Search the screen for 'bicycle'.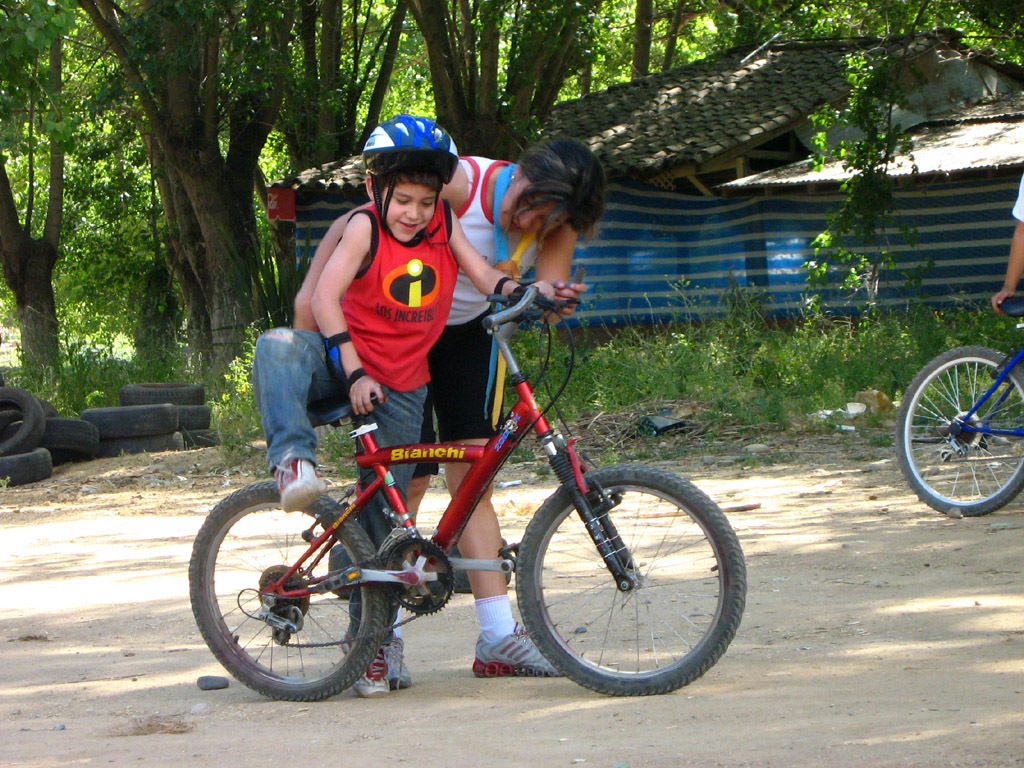
Found at x1=188, y1=285, x2=748, y2=702.
